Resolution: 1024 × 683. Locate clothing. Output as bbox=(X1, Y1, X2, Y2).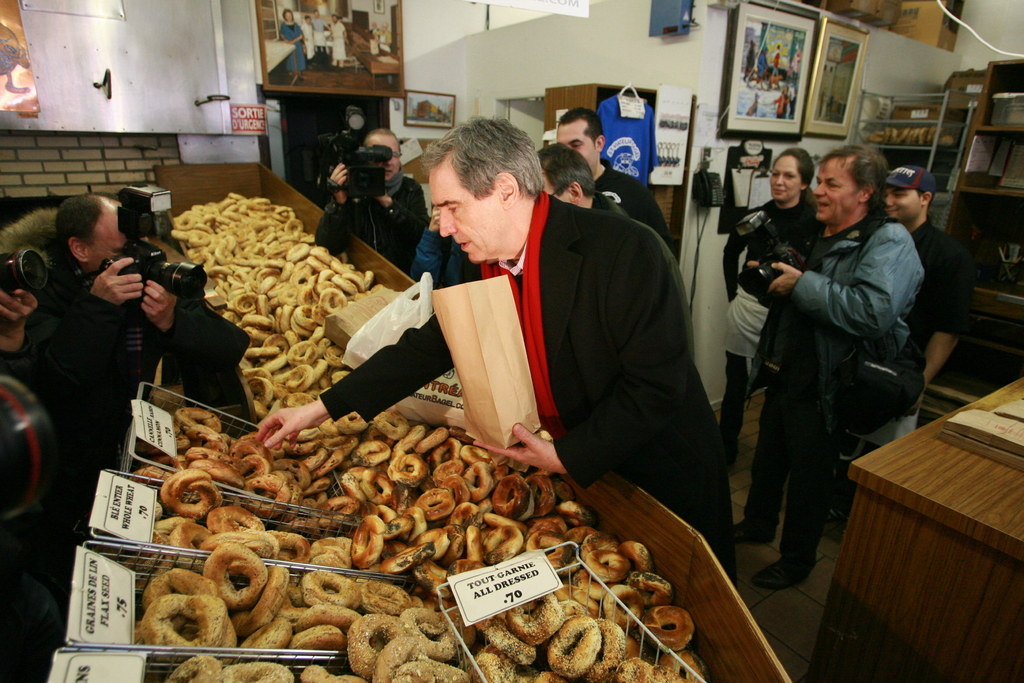
bbox=(321, 191, 732, 554).
